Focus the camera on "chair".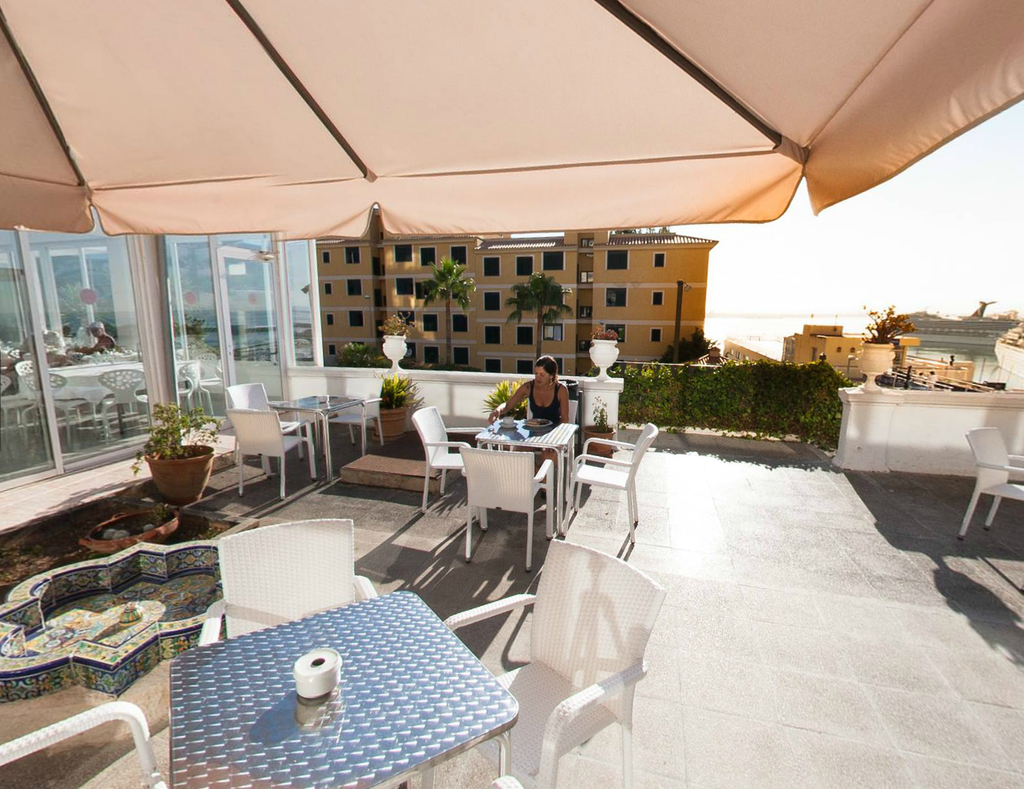
Focus region: (562,422,660,550).
